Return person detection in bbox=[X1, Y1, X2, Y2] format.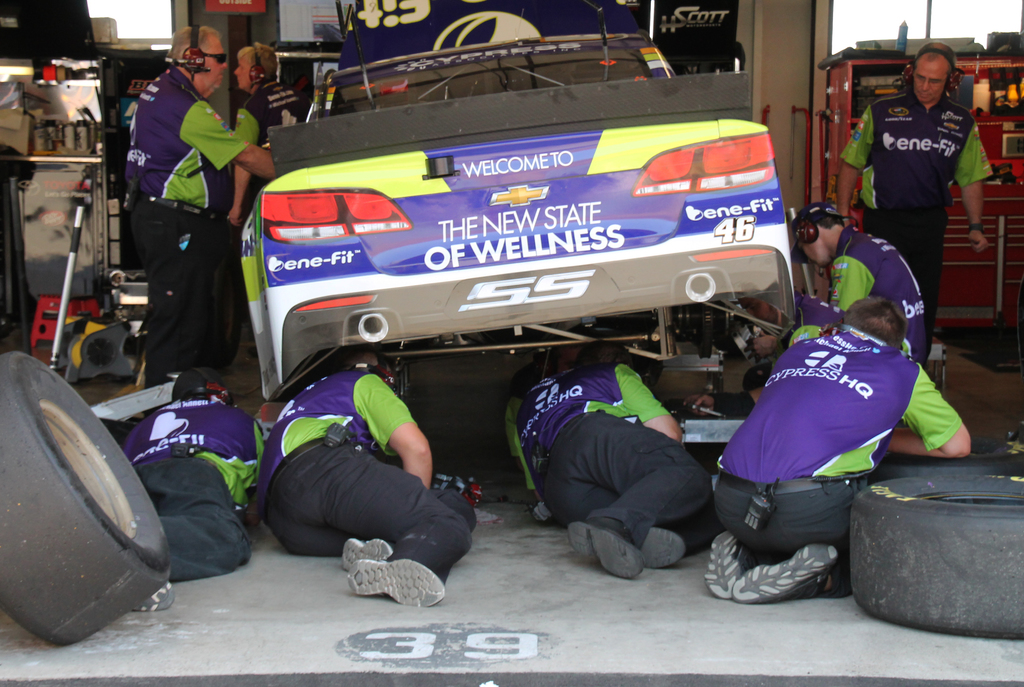
bbox=[127, 367, 270, 611].
